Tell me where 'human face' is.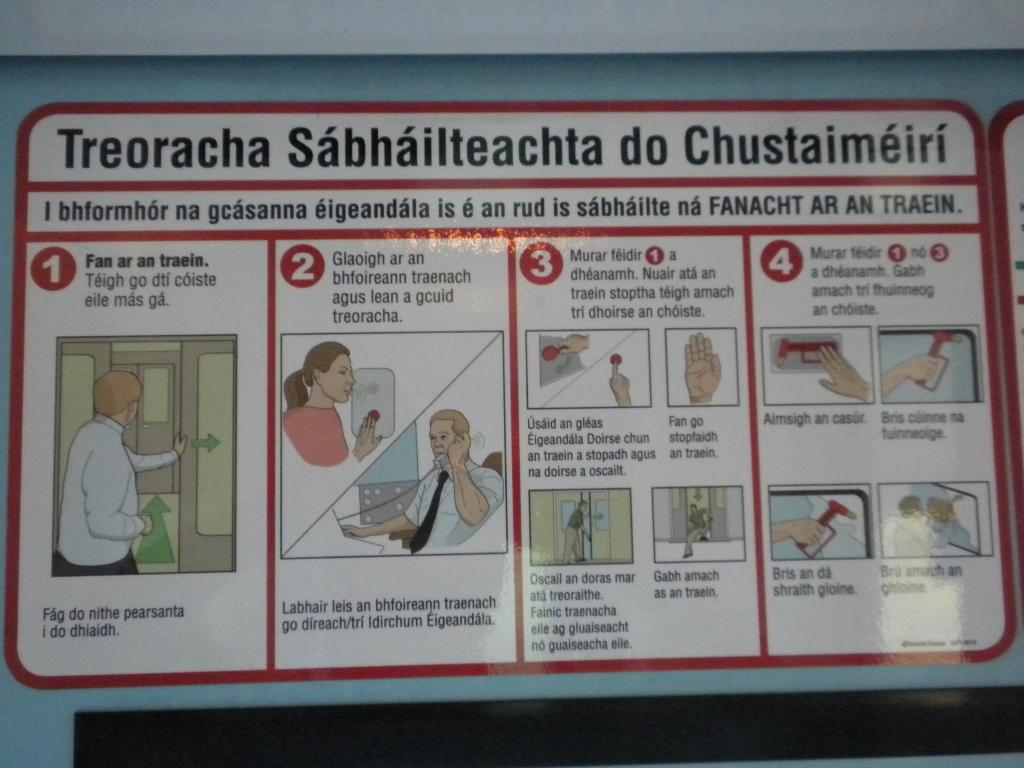
'human face' is at locate(430, 420, 458, 460).
